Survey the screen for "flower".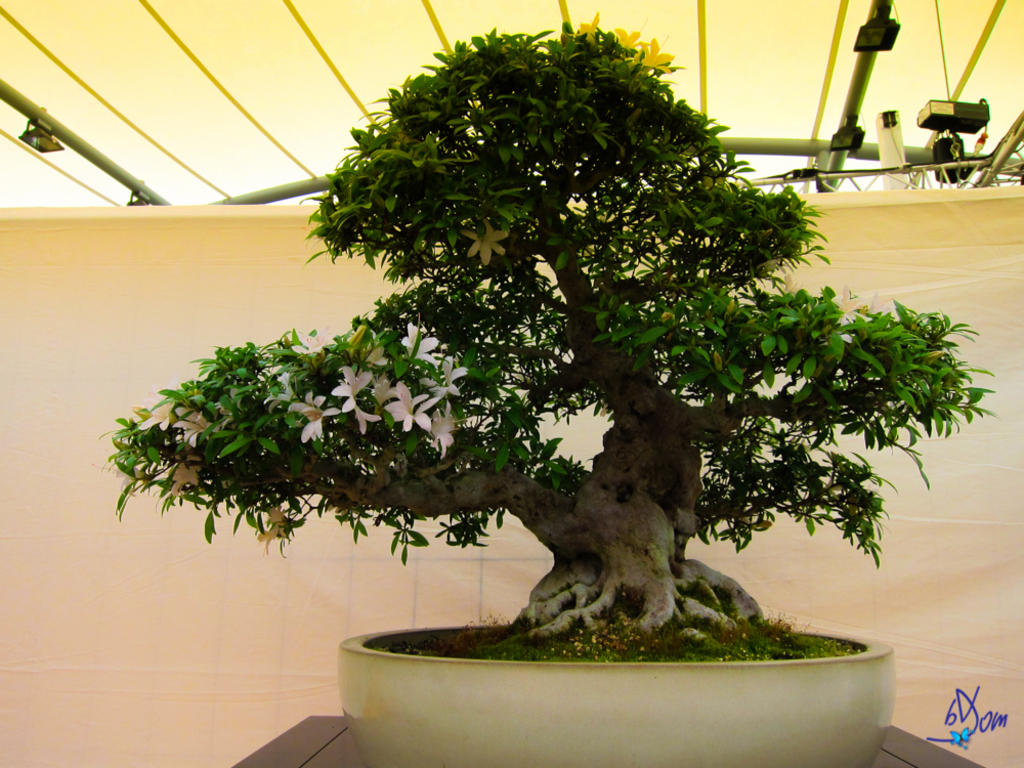
Survey found: locate(402, 321, 439, 364).
